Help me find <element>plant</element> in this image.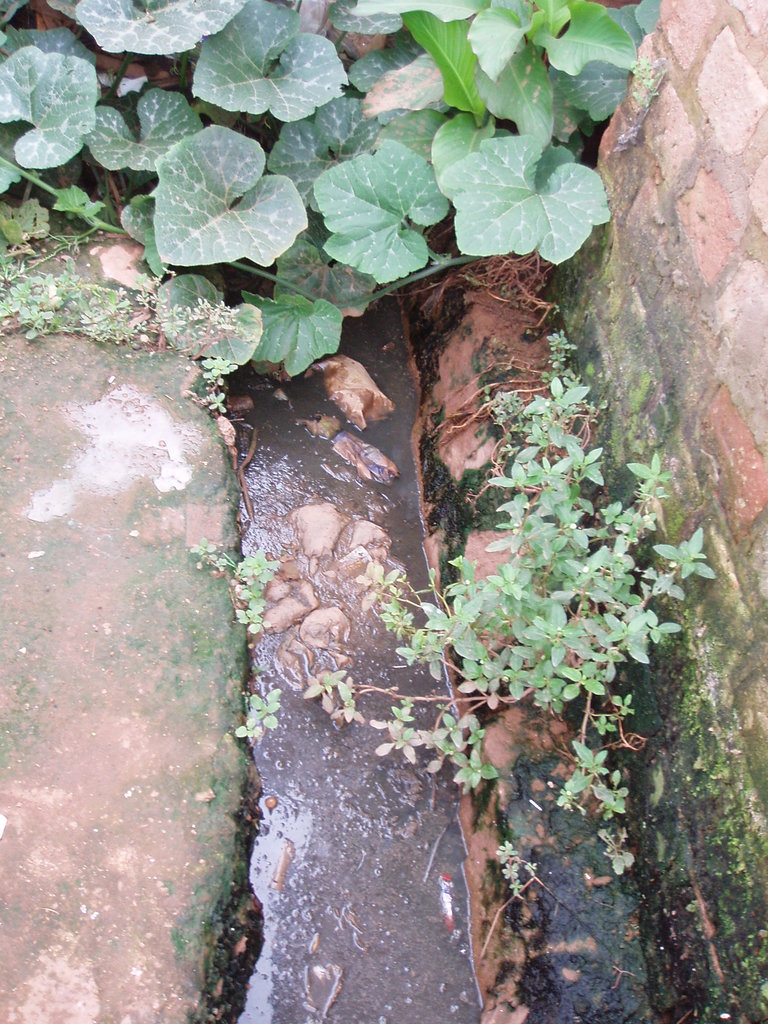
Found it: [left=302, top=307, right=734, bottom=888].
